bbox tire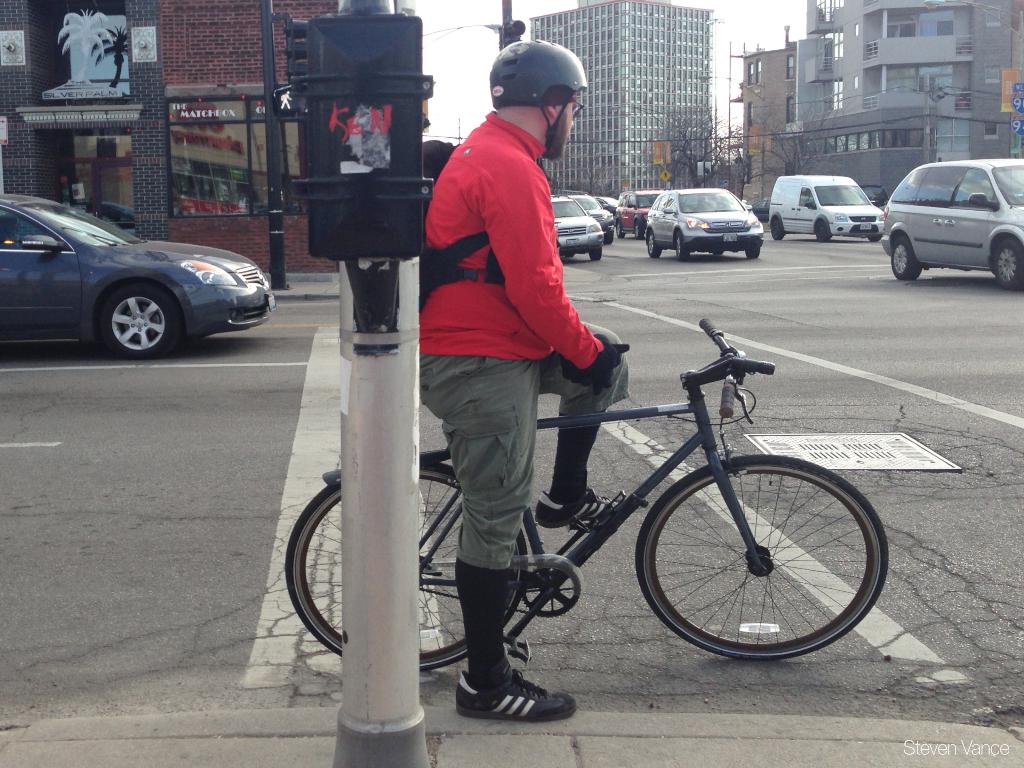
detection(285, 462, 527, 670)
